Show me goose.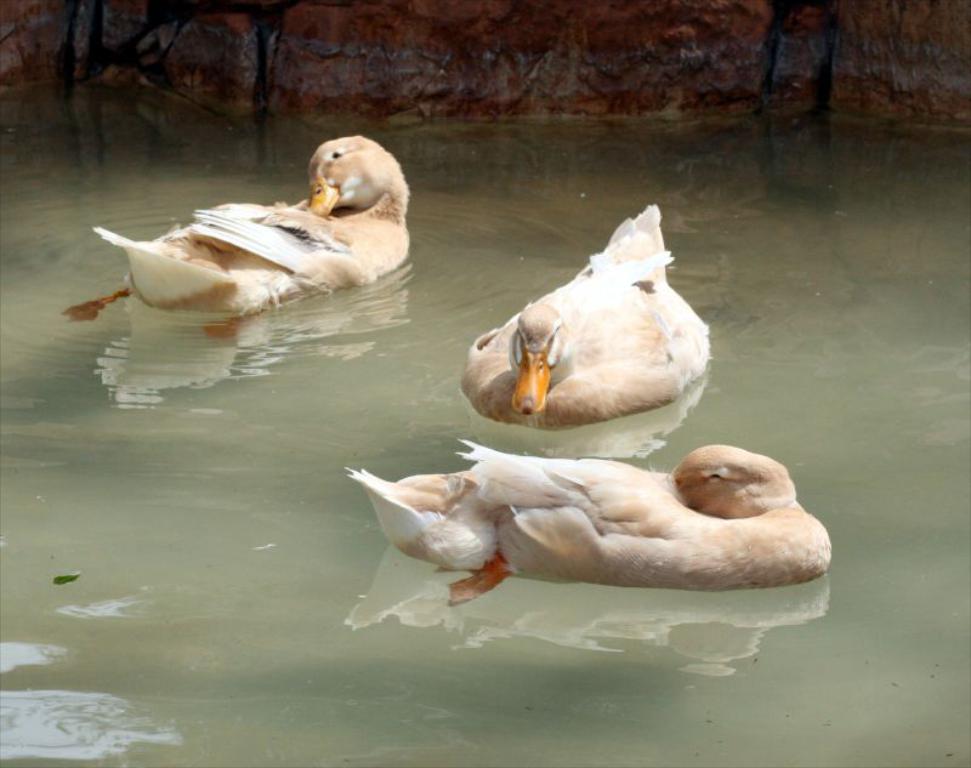
goose is here: 96:133:408:324.
